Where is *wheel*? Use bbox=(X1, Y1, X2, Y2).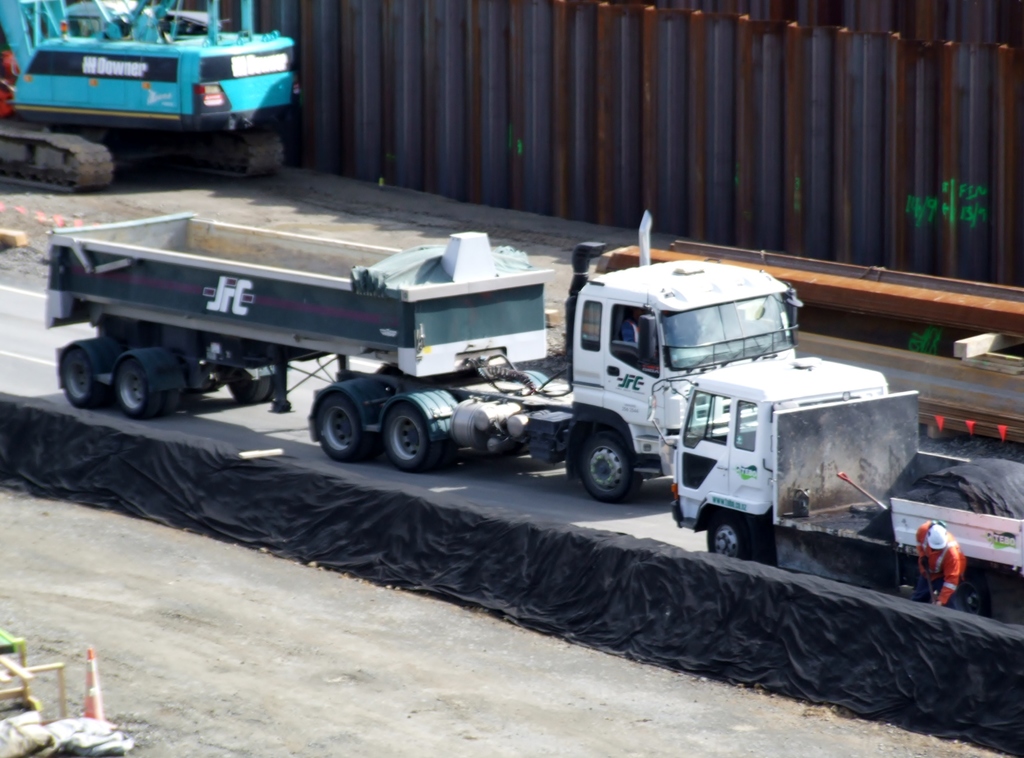
bbox=(576, 431, 645, 499).
